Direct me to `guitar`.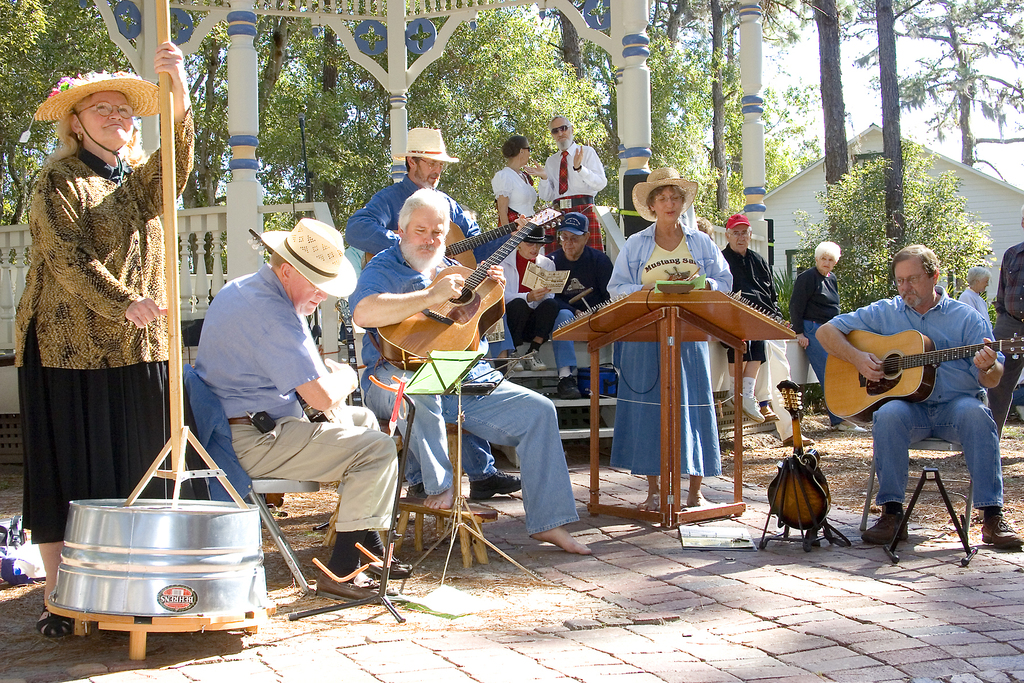
Direction: [x1=374, y1=205, x2=563, y2=373].
